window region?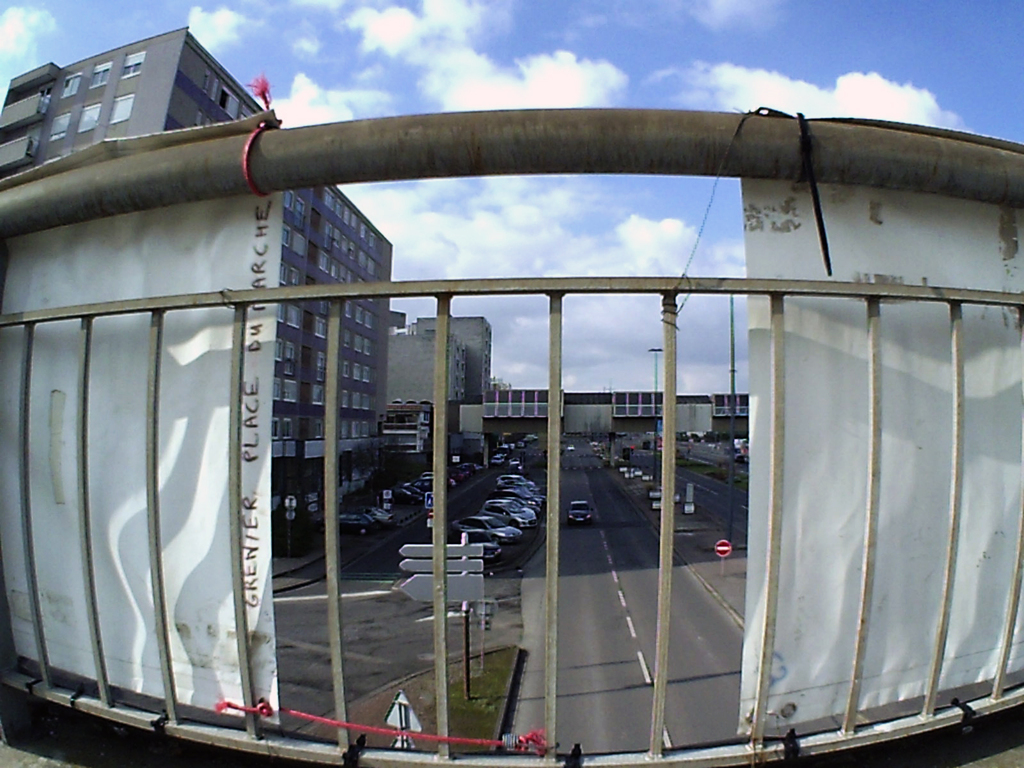
340:233:376:278
